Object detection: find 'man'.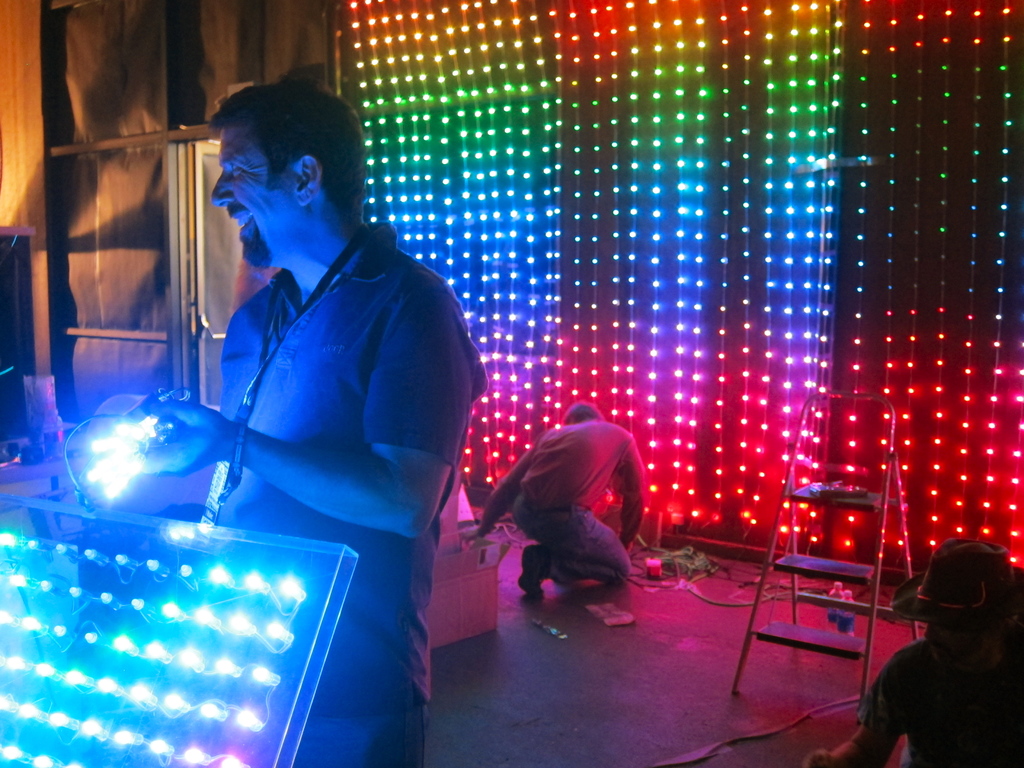
locate(797, 529, 1023, 767).
